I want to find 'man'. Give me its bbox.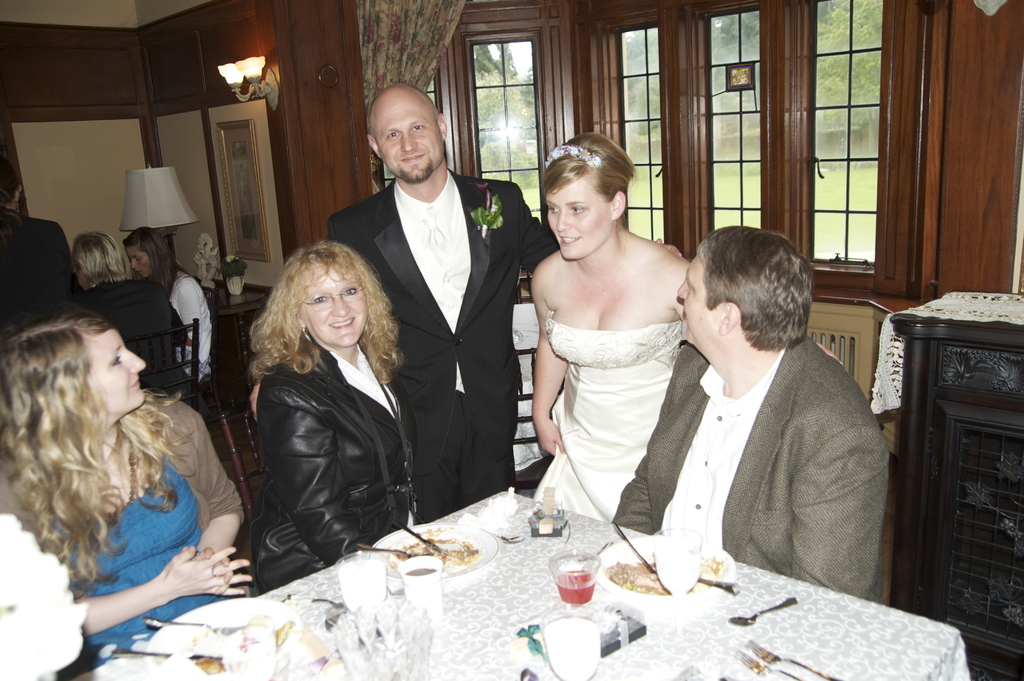
(x1=326, y1=78, x2=686, y2=519).
